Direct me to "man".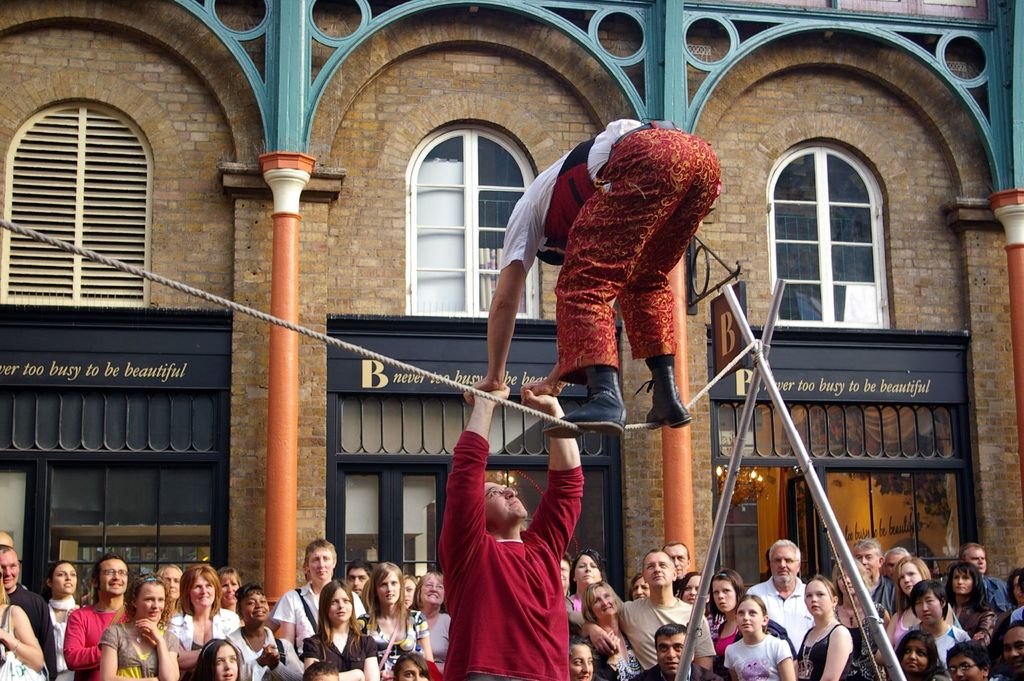
Direction: <region>54, 548, 130, 680</region>.
